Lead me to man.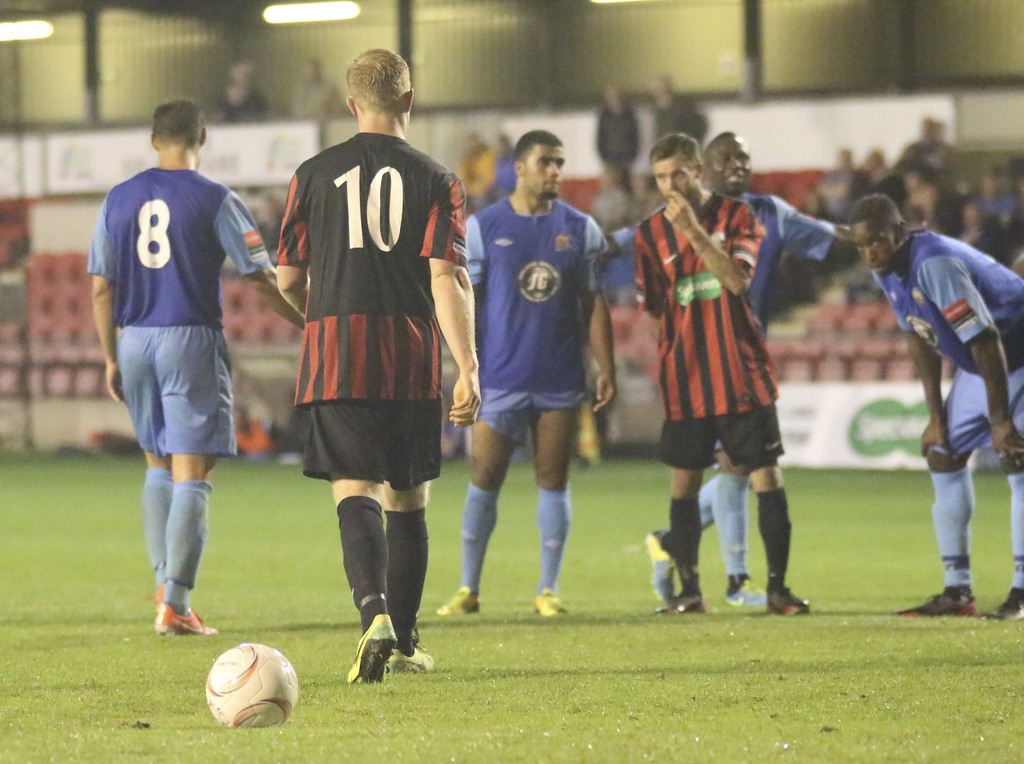
Lead to bbox(497, 134, 516, 204).
